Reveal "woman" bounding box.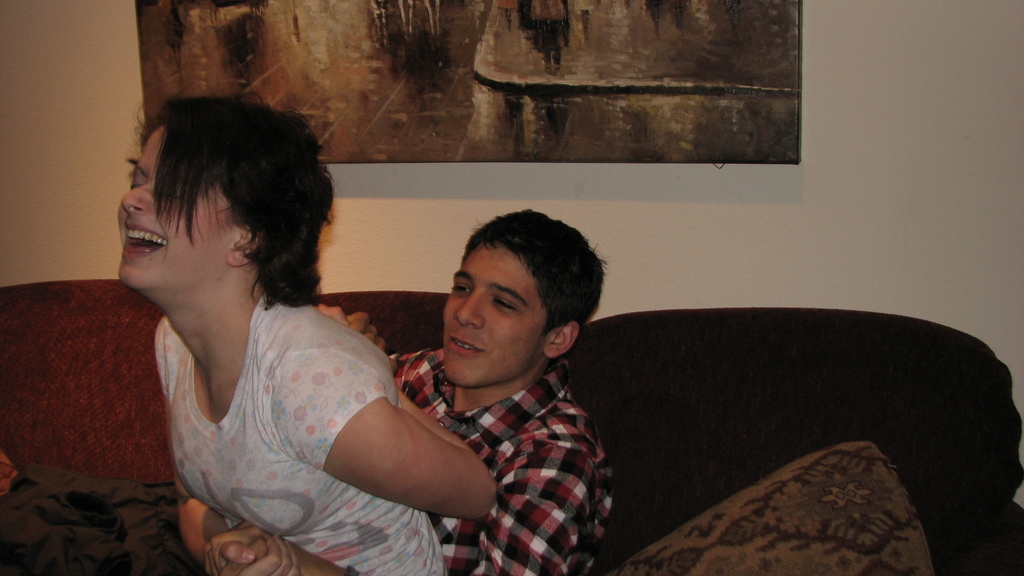
Revealed: Rect(115, 95, 498, 575).
